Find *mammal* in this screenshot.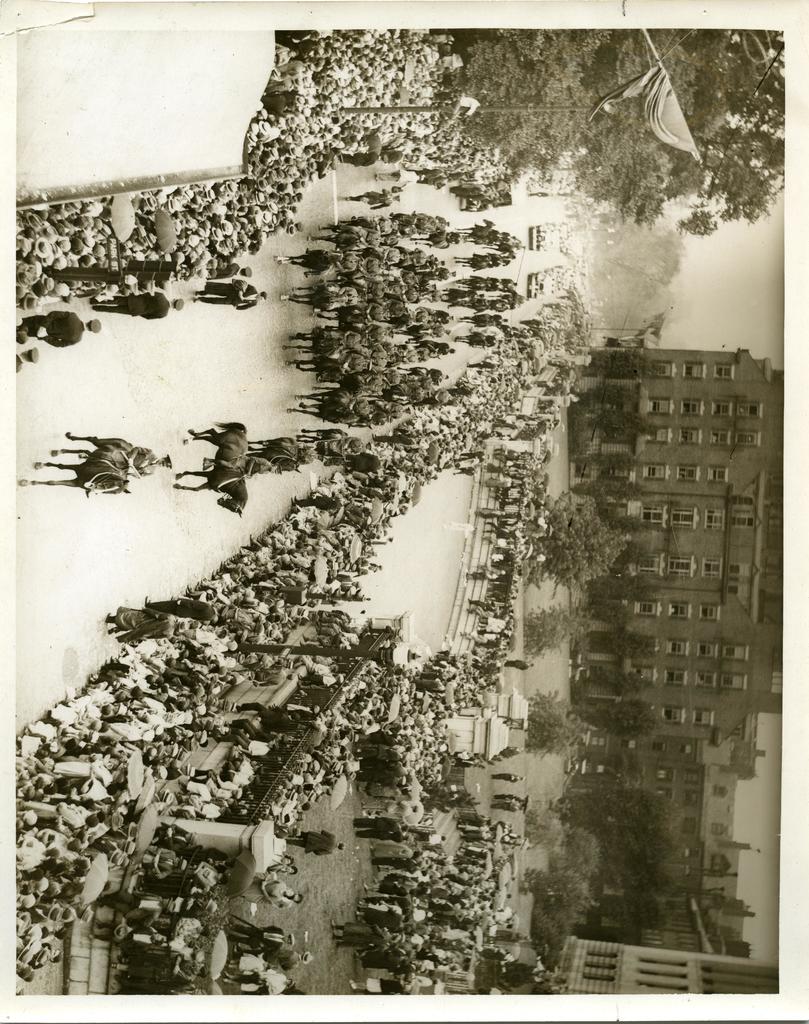
The bounding box for *mammal* is [173, 420, 254, 520].
